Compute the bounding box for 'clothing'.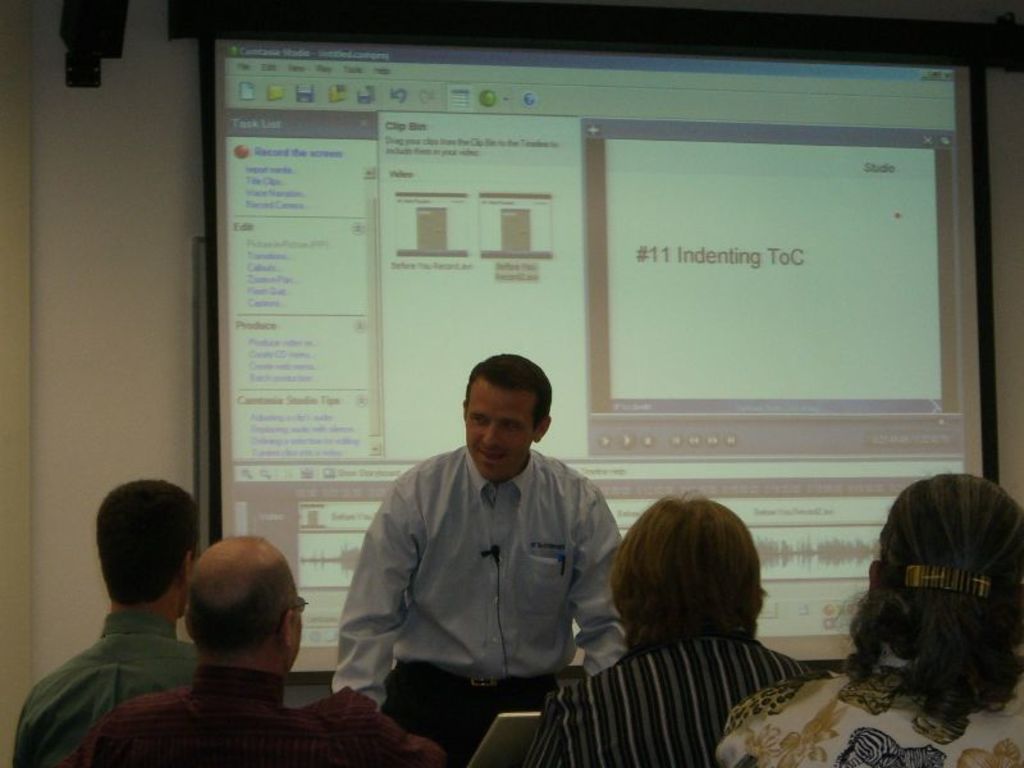
bbox(328, 393, 649, 739).
